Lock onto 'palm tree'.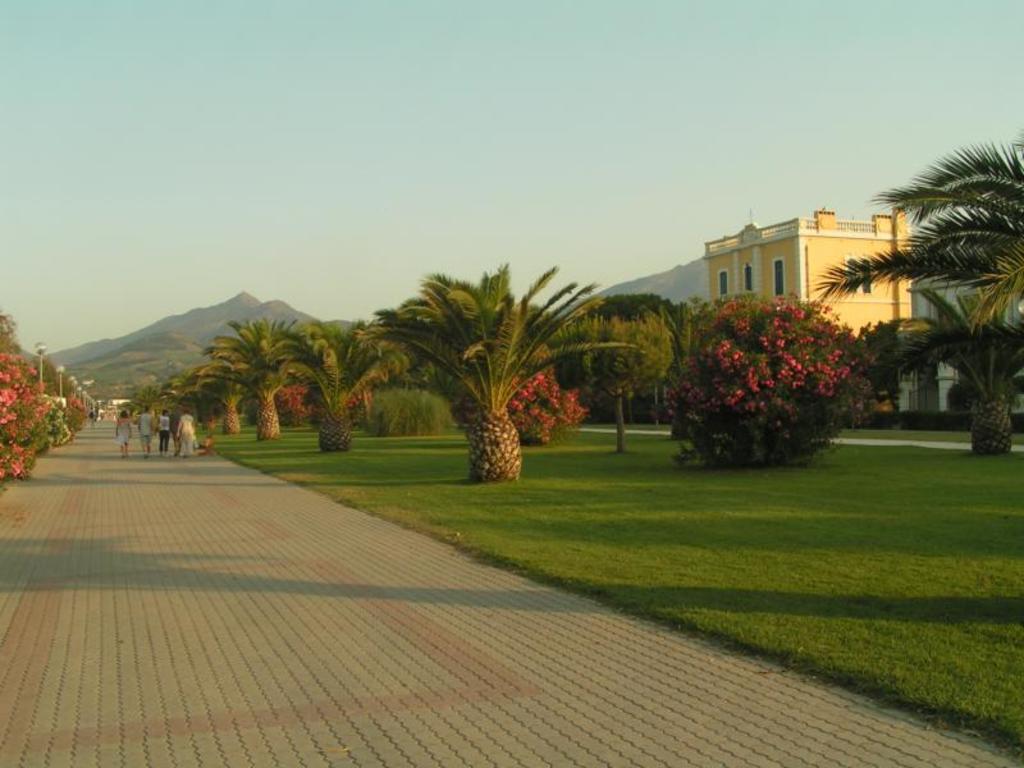
Locked: (left=164, top=355, right=224, bottom=439).
